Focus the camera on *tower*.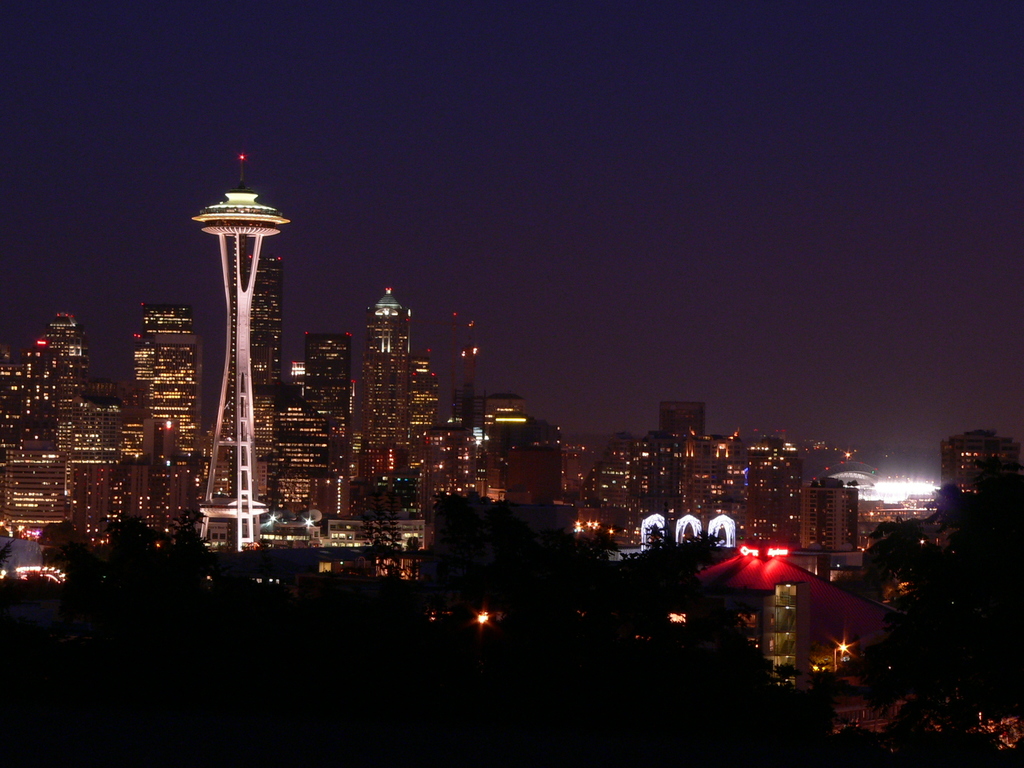
Focus region: region(657, 403, 702, 460).
